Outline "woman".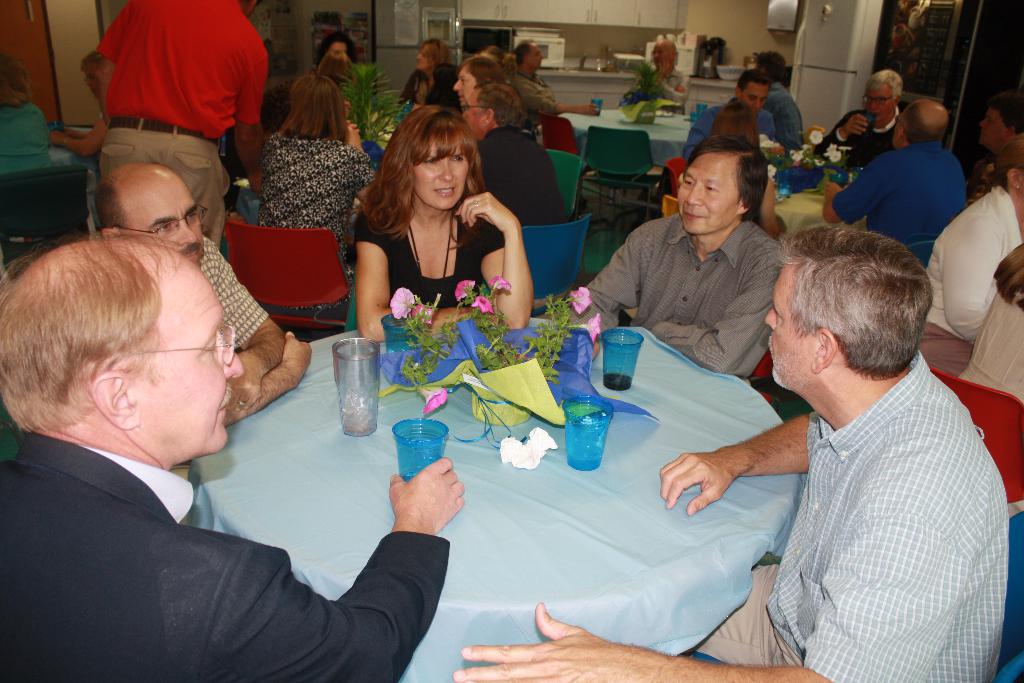
Outline: 254:76:380:344.
